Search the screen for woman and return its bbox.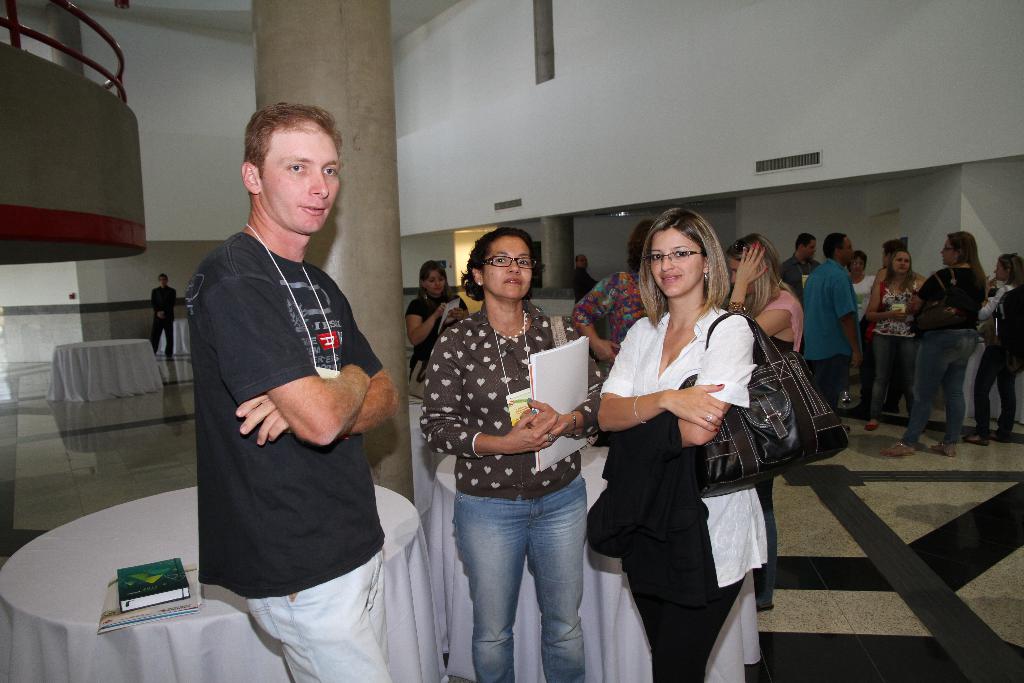
Found: [x1=963, y1=251, x2=1023, y2=447].
